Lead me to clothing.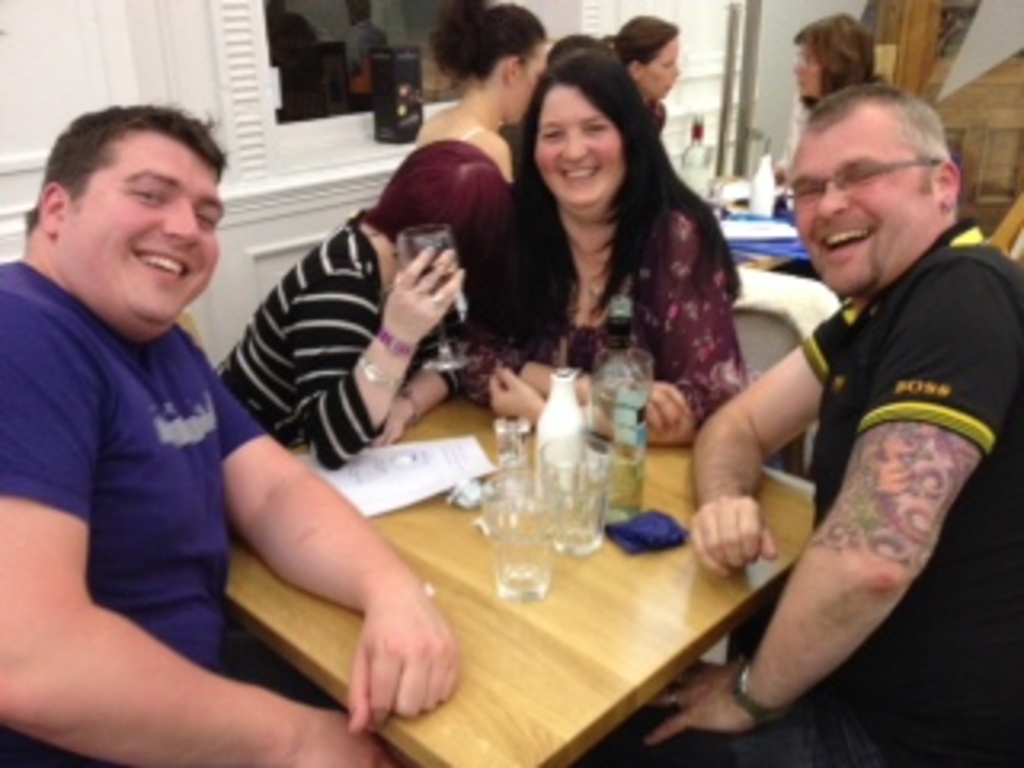
Lead to [611, 211, 1021, 765].
